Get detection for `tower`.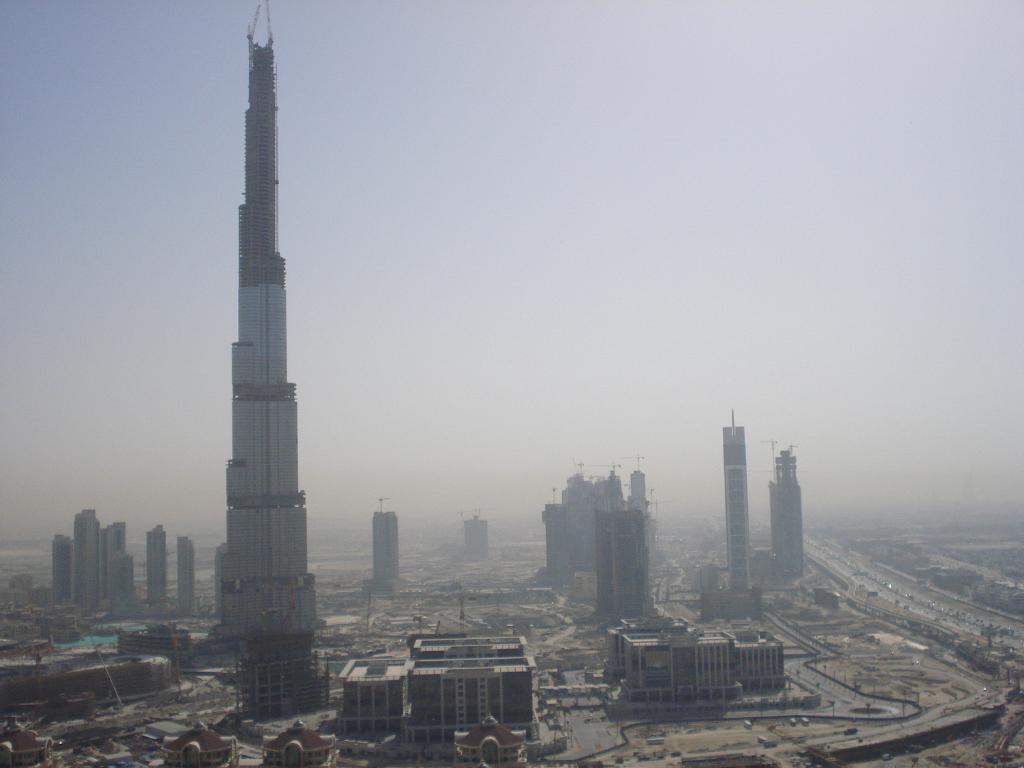
Detection: 720 422 755 592.
